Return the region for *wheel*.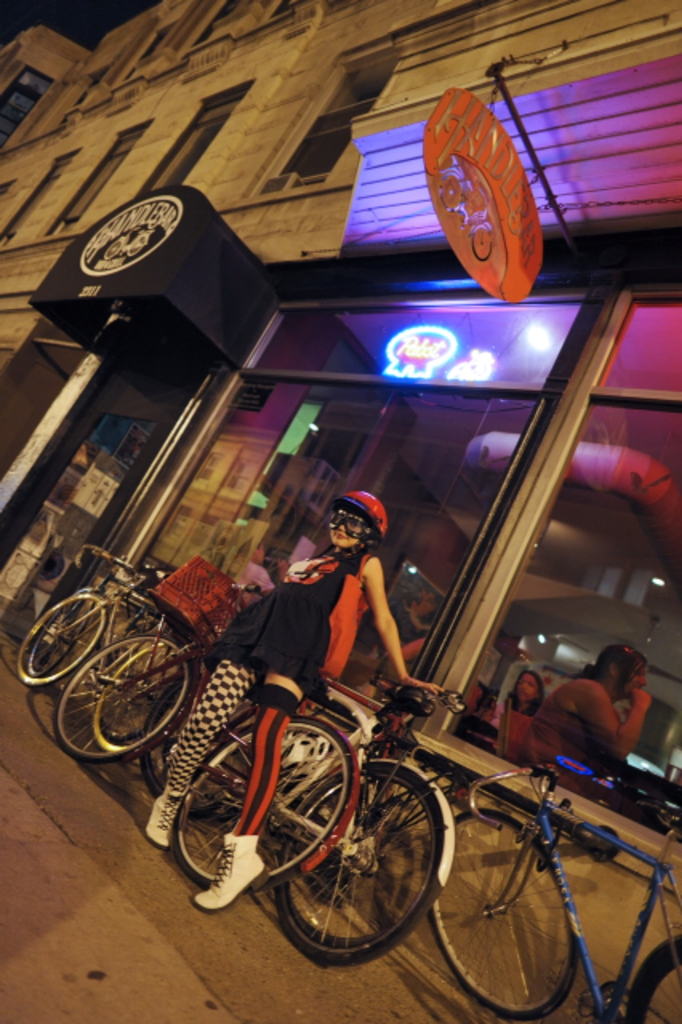
l=275, t=763, r=437, b=965.
